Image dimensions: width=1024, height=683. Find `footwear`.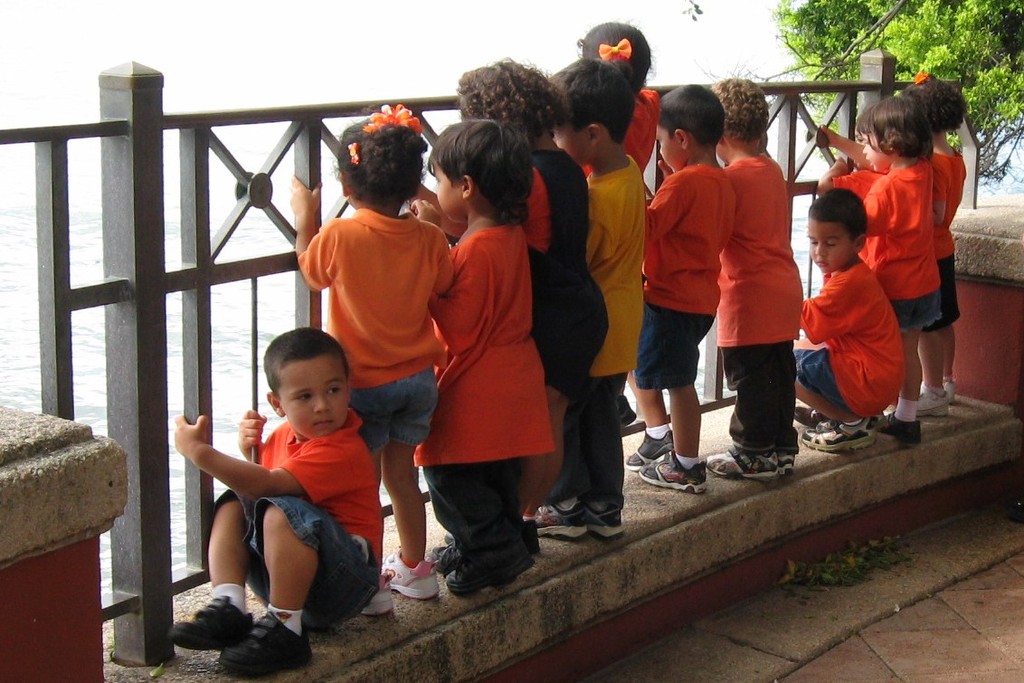
pyautogui.locateOnScreen(167, 596, 253, 654).
